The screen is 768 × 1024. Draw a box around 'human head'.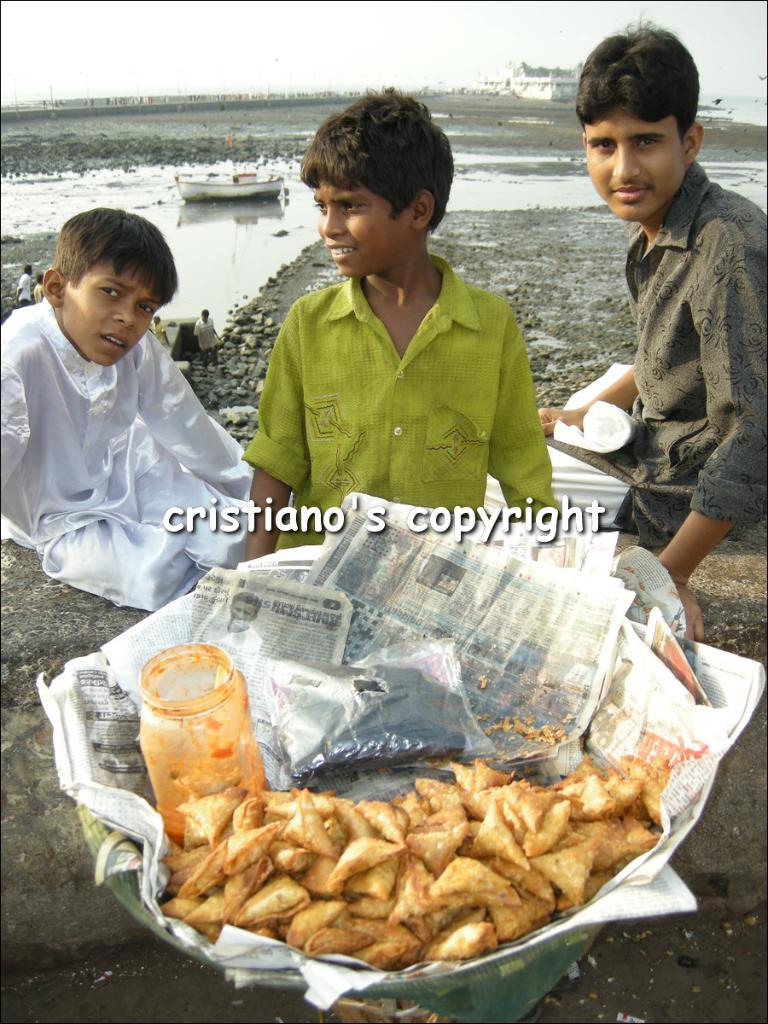
x1=298 y1=87 x2=455 y2=277.
